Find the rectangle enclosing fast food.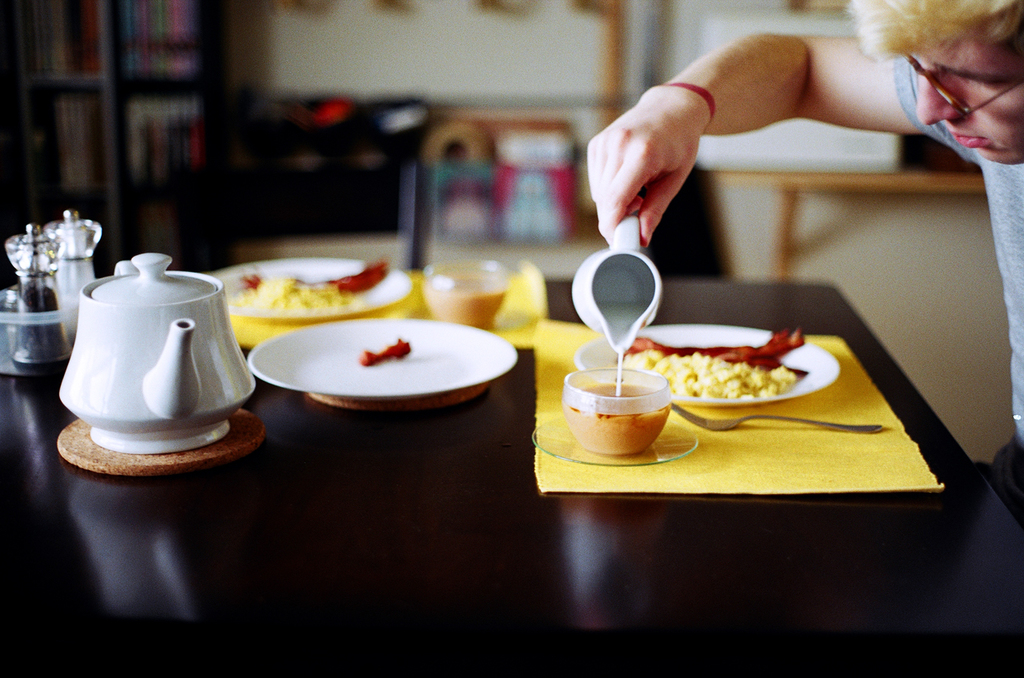
locate(631, 323, 802, 364).
